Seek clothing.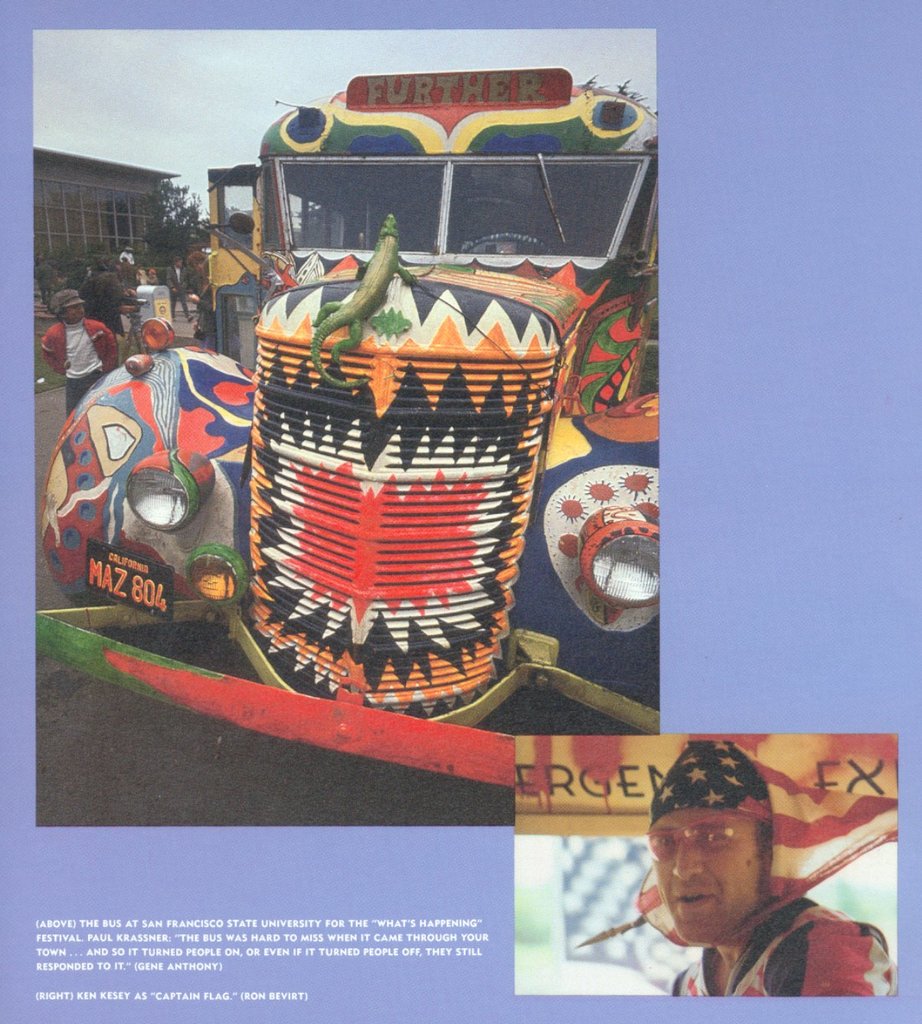
[left=159, top=252, right=192, bottom=319].
